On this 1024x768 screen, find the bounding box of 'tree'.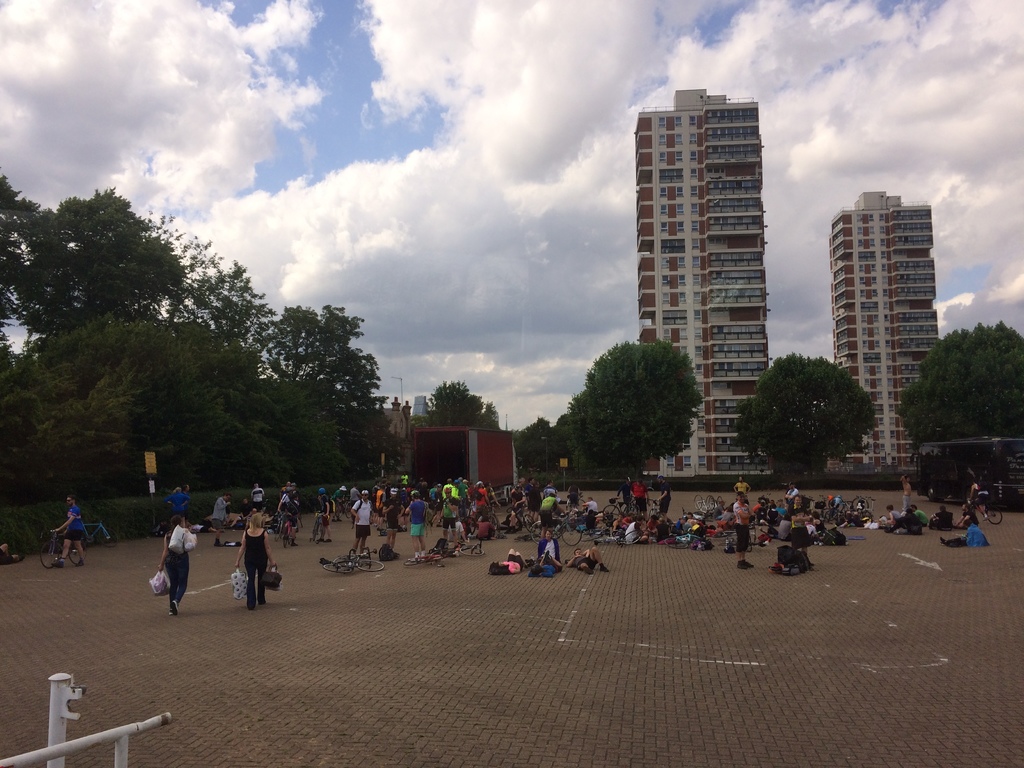
Bounding box: (x1=900, y1=329, x2=1023, y2=509).
